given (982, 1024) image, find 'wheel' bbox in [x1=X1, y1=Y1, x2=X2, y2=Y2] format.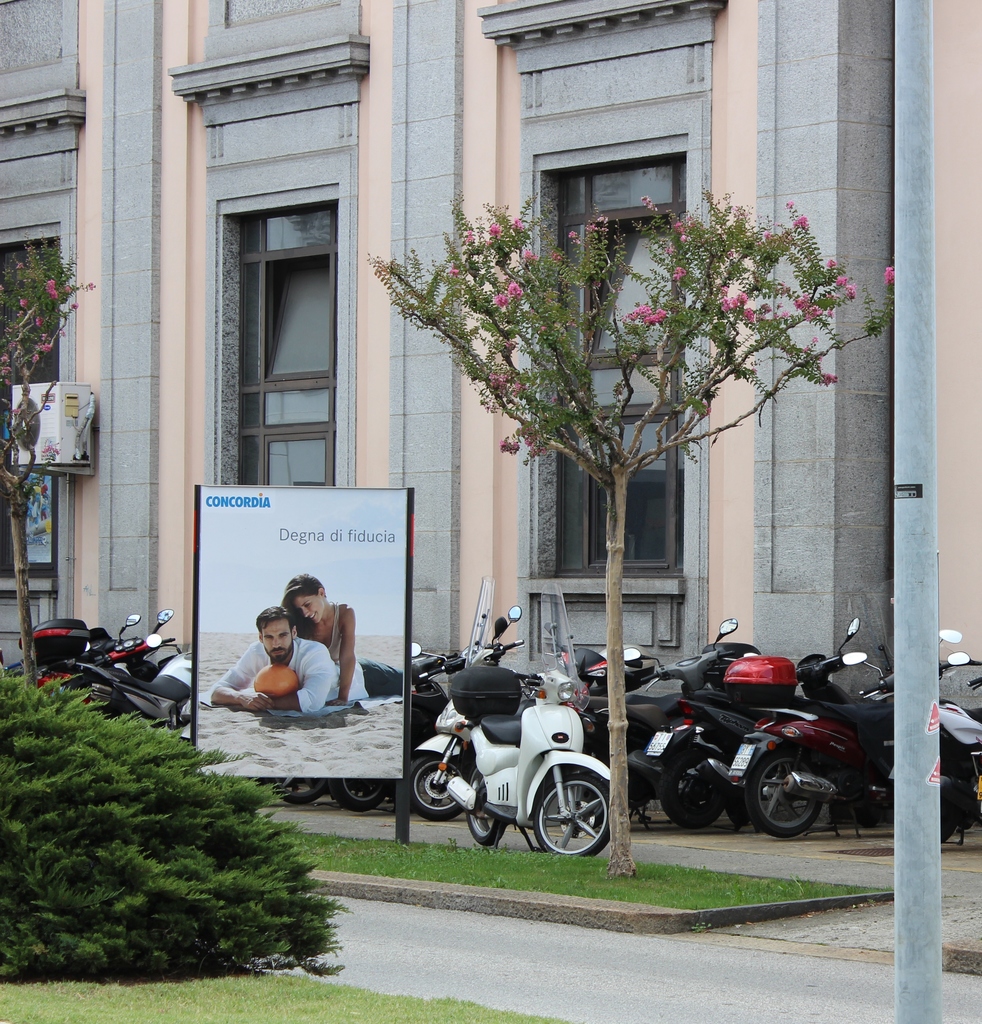
[x1=655, y1=748, x2=730, y2=829].
